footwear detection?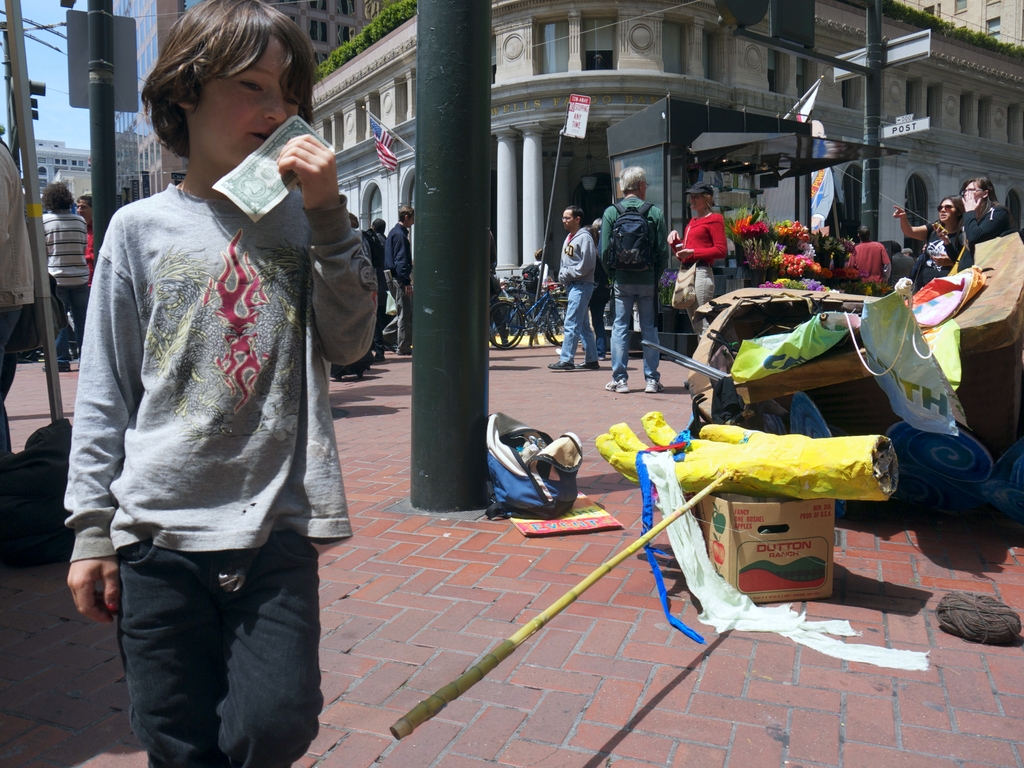
(551, 362, 572, 369)
